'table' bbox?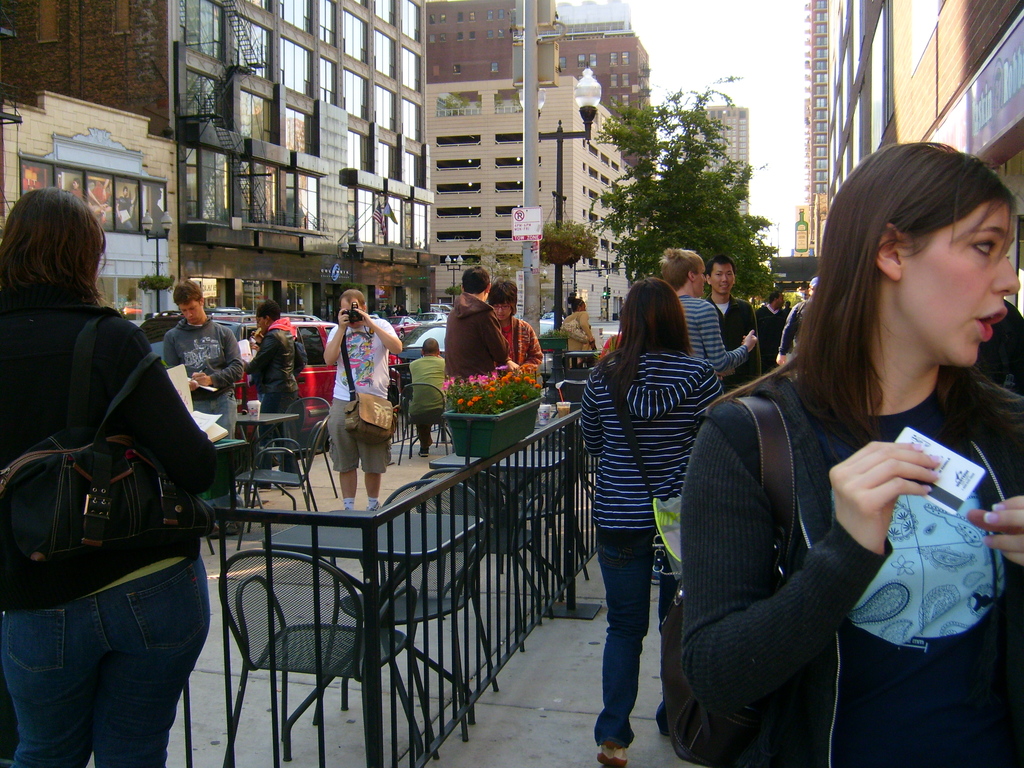
bbox=[236, 409, 299, 476]
